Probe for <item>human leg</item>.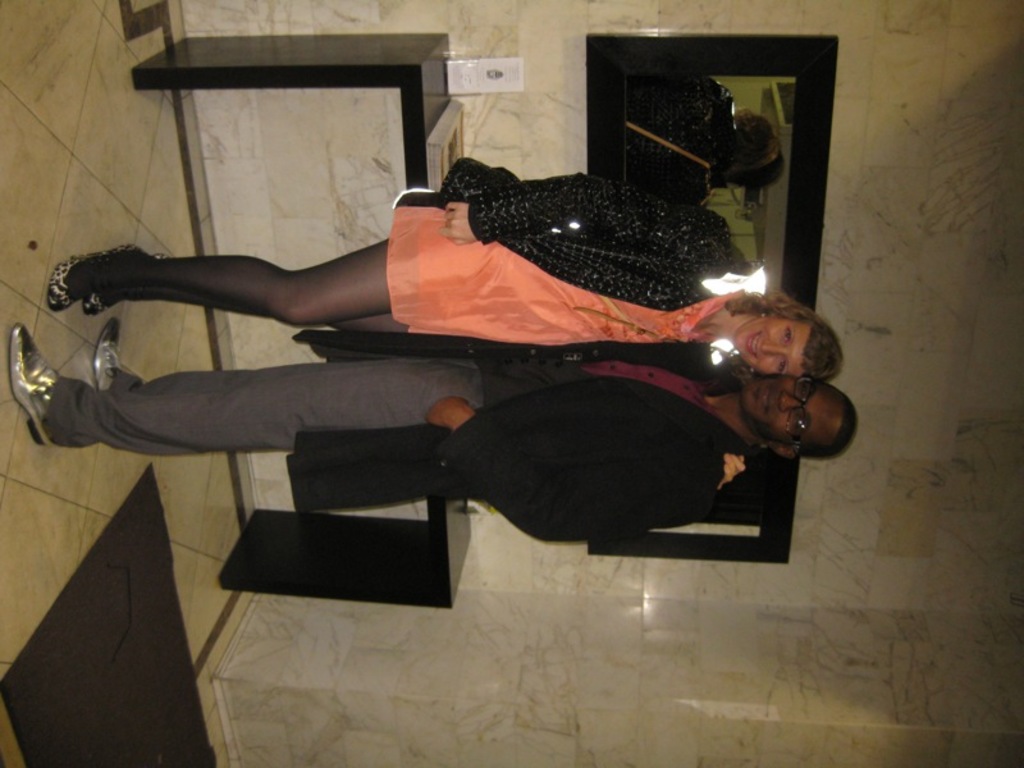
Probe result: 84/241/399/315.
